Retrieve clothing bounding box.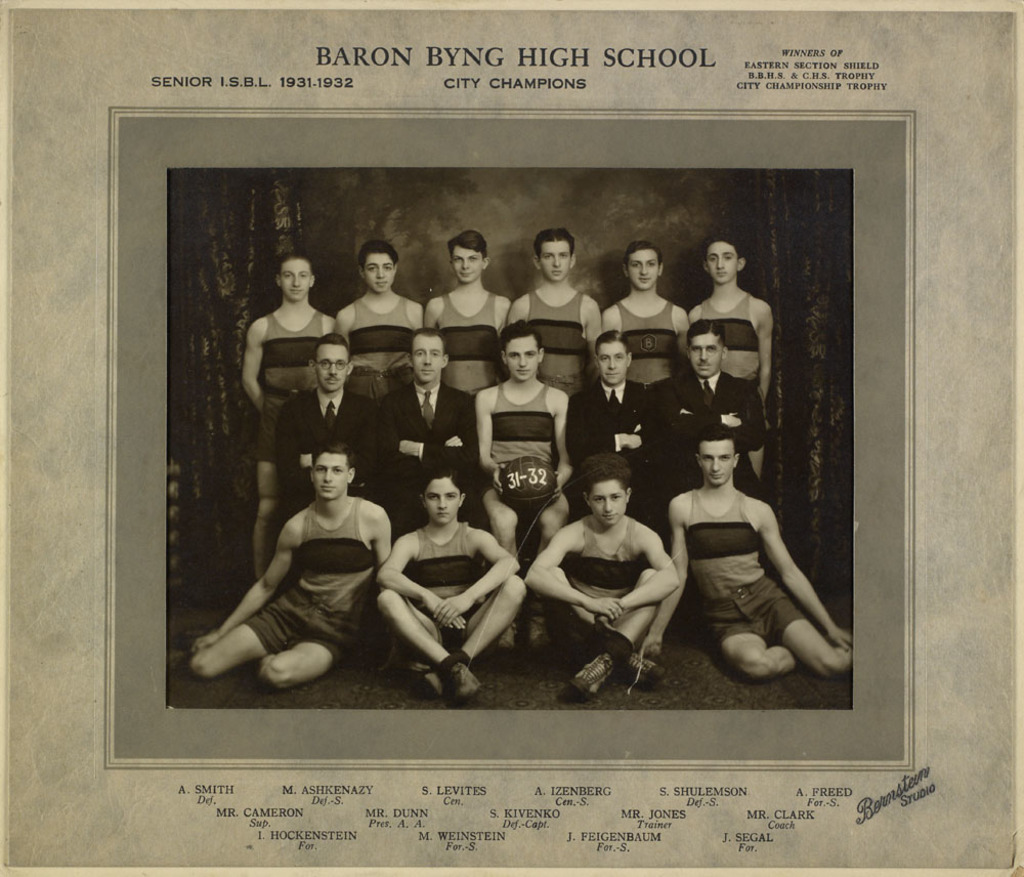
Bounding box: bbox(252, 299, 331, 400).
